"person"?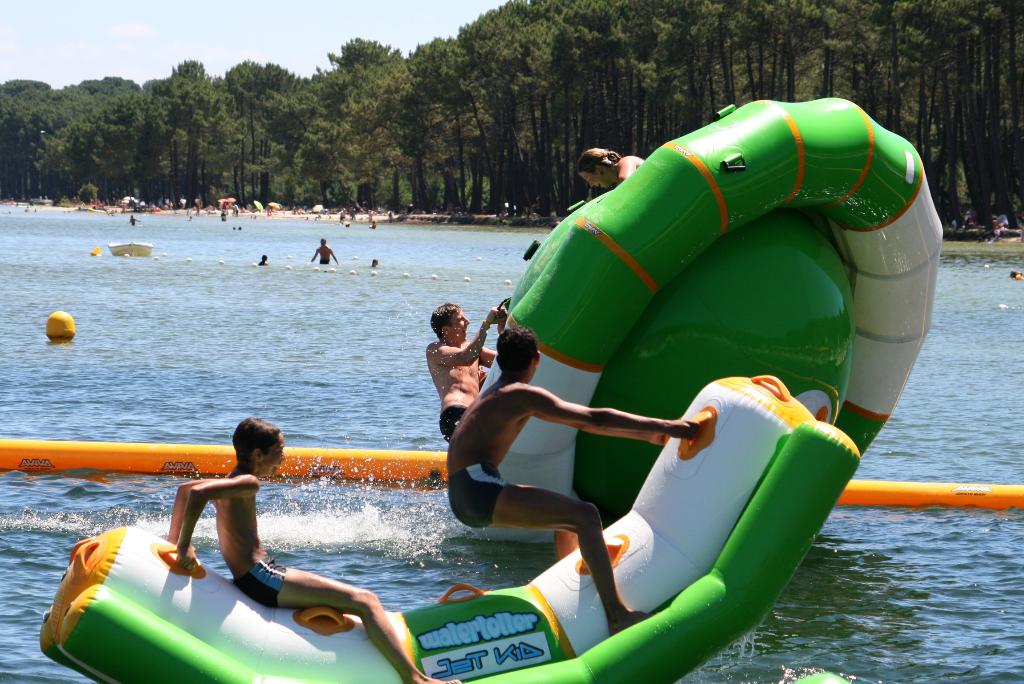
<box>260,248,269,265</box>
